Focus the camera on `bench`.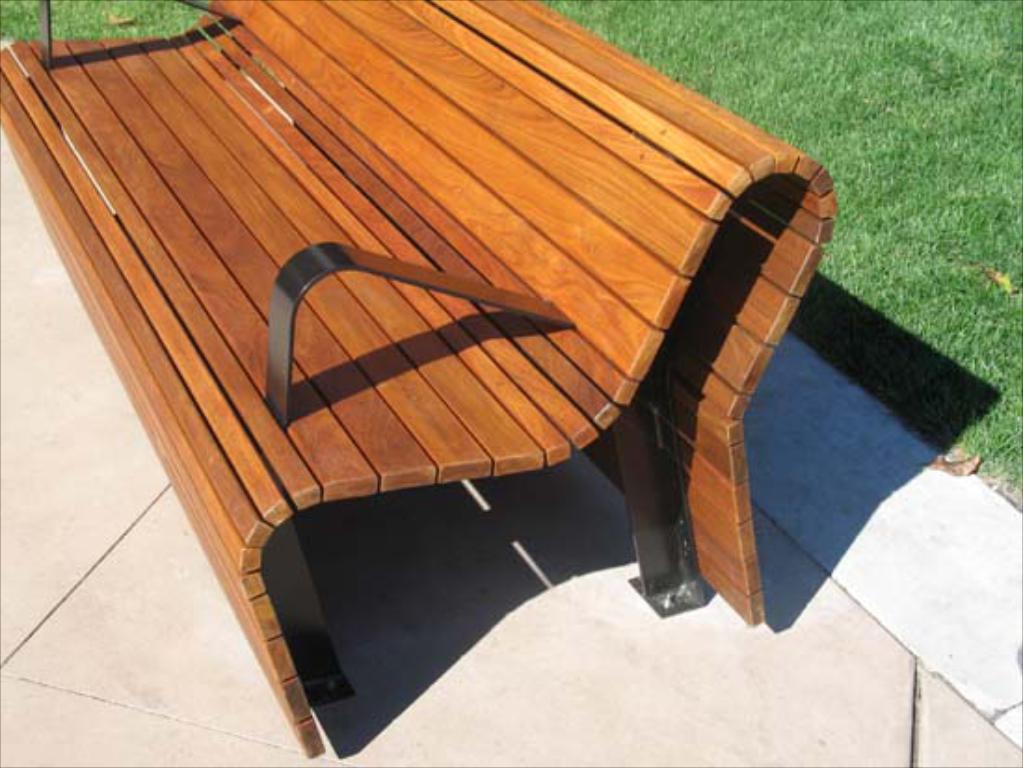
Focus region: x1=24, y1=48, x2=902, y2=767.
